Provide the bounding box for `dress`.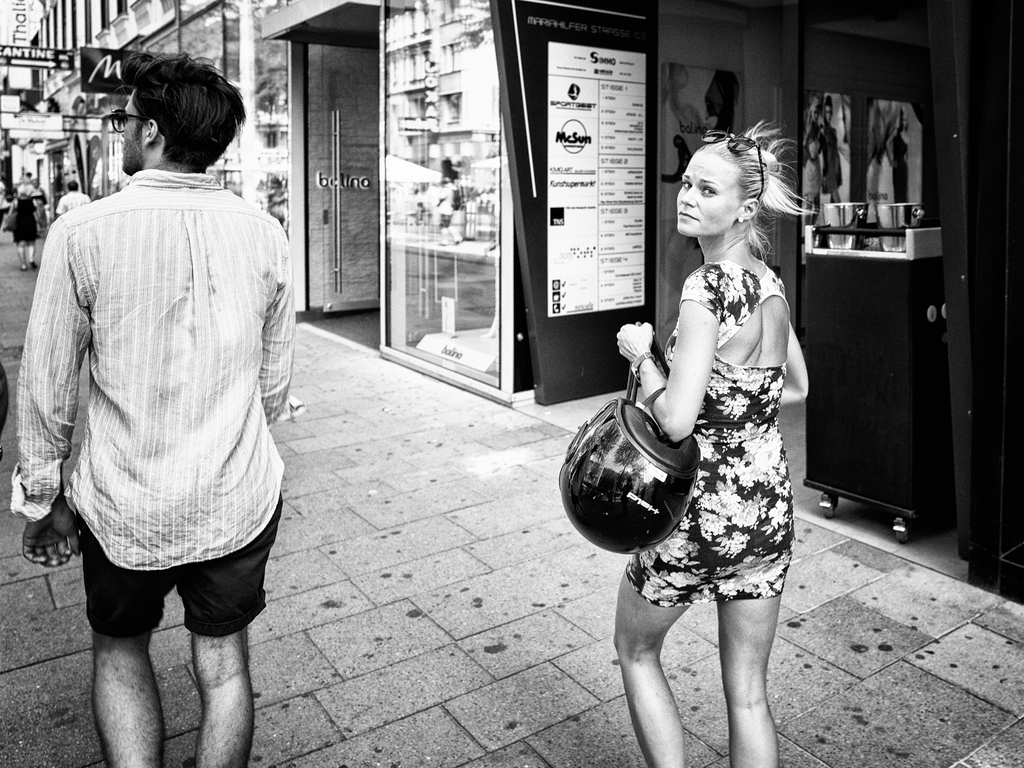
pyautogui.locateOnScreen(647, 250, 803, 618).
